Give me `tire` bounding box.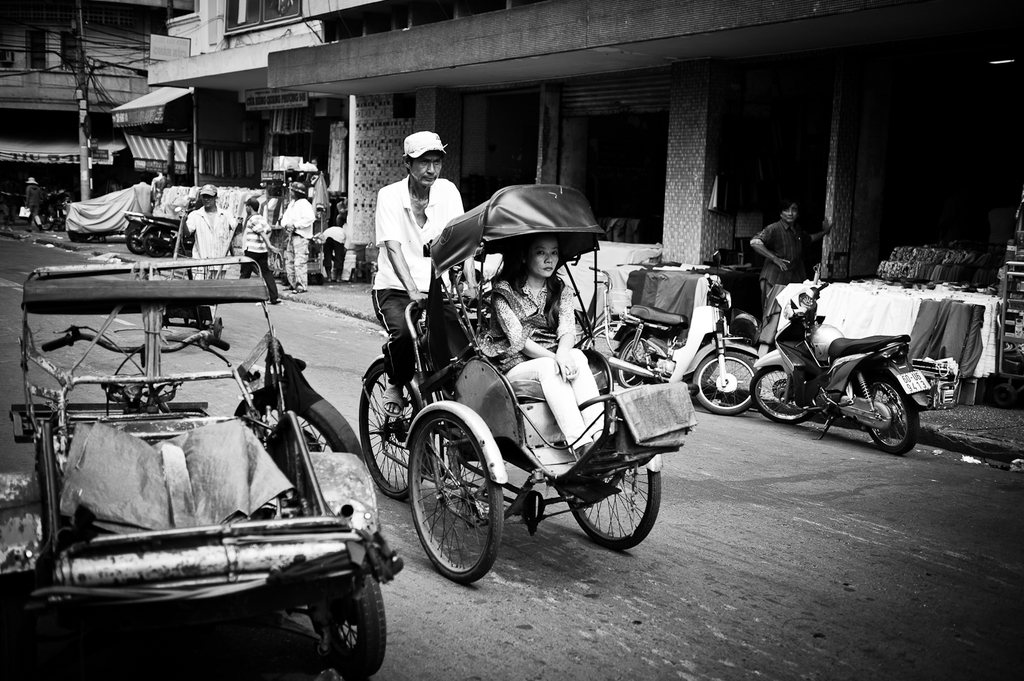
pyautogui.locateOnScreen(145, 232, 167, 257).
